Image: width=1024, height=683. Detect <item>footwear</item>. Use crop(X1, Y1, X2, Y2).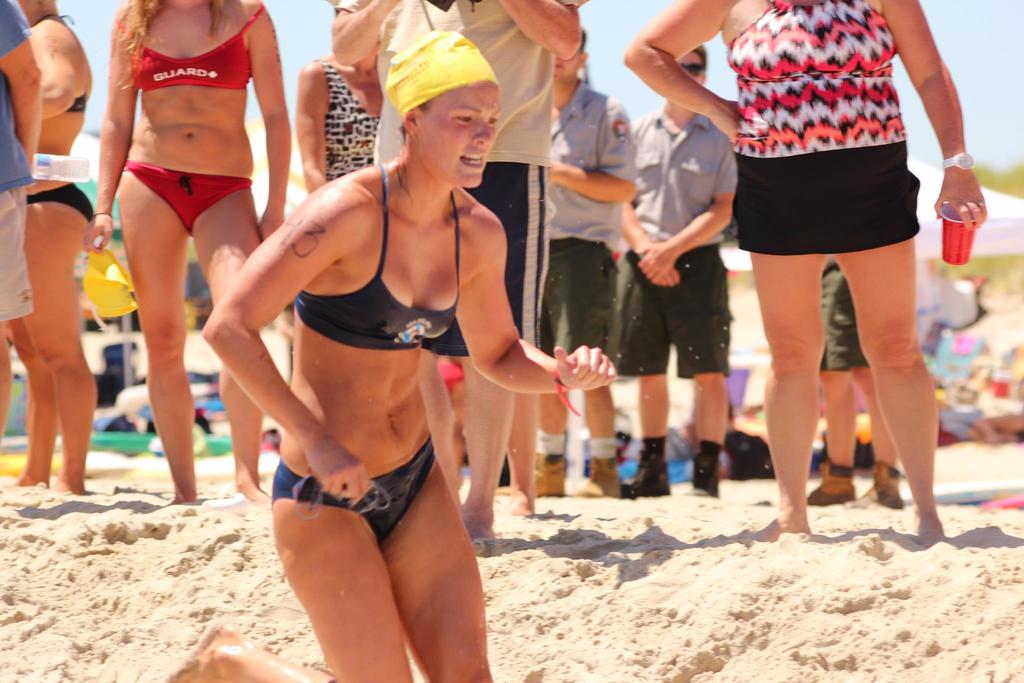
crop(682, 436, 730, 499).
